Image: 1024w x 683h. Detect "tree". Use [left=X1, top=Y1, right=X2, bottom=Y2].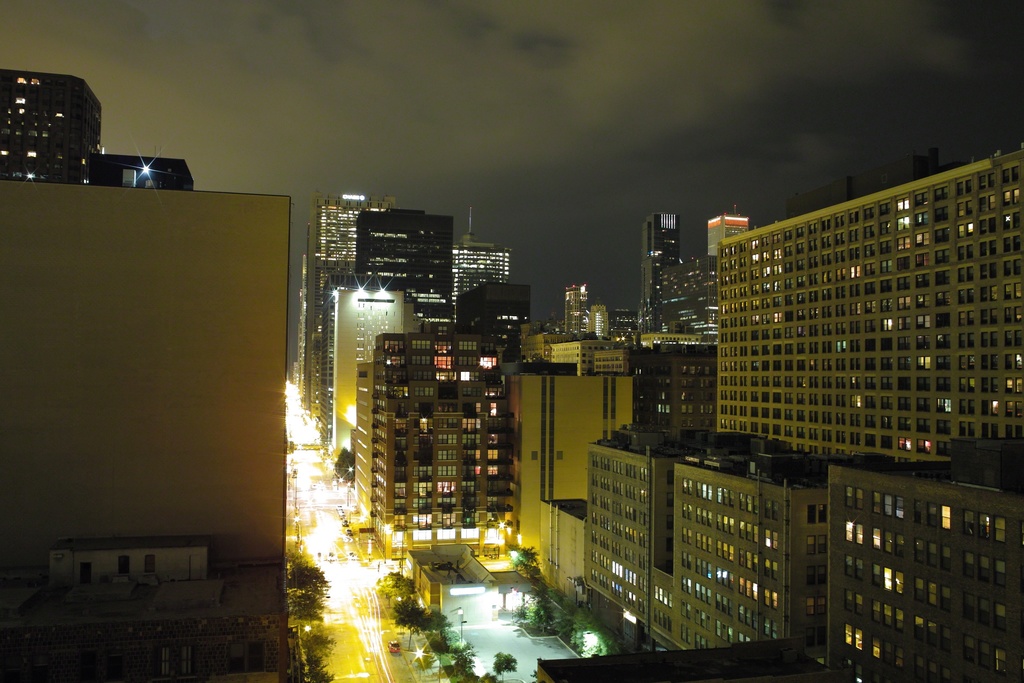
[left=485, top=646, right=544, bottom=682].
